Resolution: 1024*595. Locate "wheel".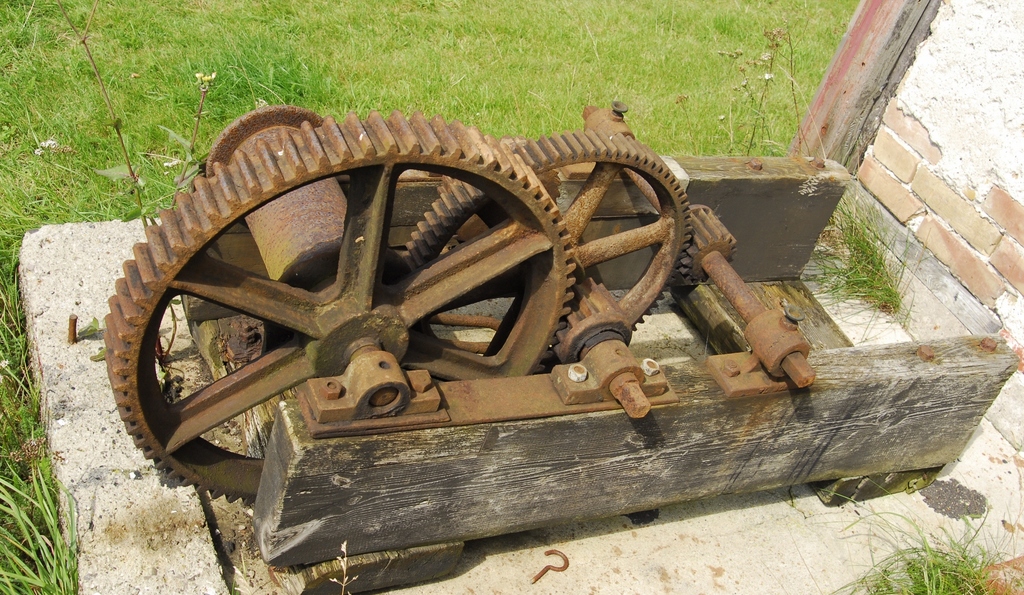
box(403, 127, 696, 376).
